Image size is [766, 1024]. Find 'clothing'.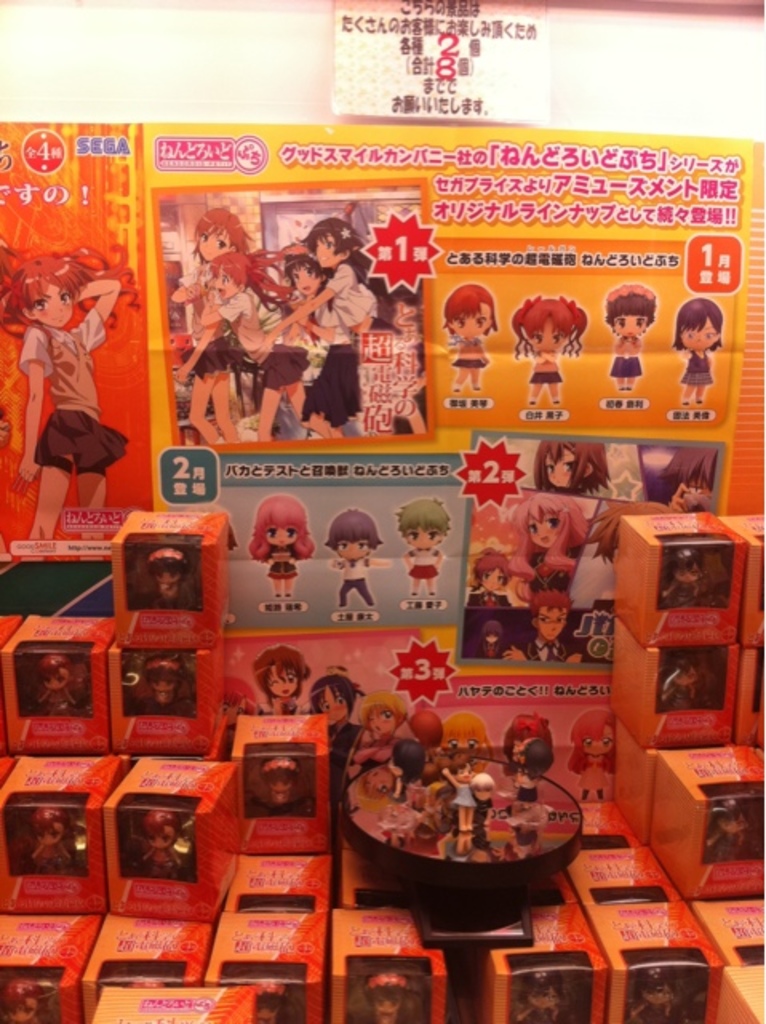
l=512, t=824, r=542, b=846.
